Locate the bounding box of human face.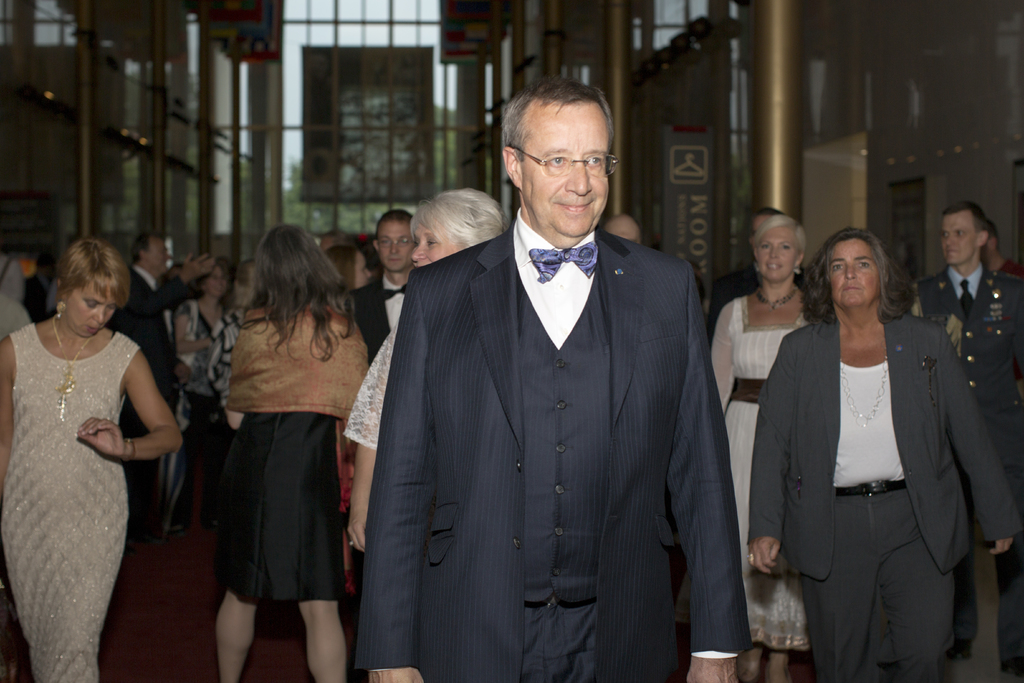
Bounding box: bbox=[379, 224, 414, 272].
